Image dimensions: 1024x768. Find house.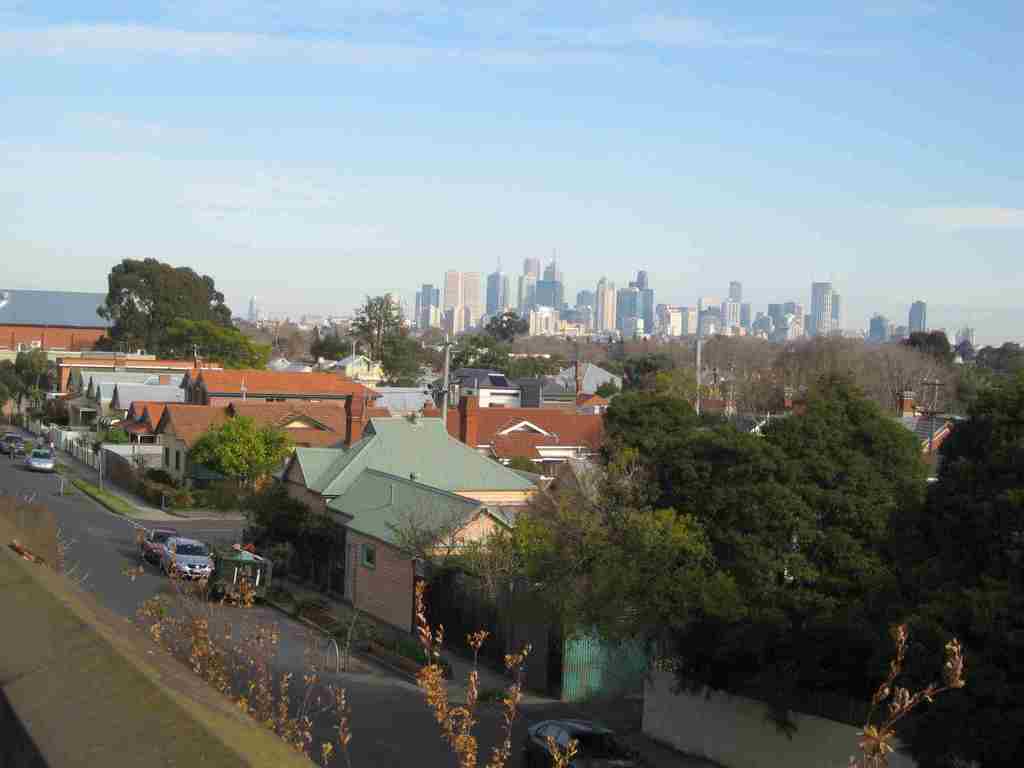
653,302,685,343.
